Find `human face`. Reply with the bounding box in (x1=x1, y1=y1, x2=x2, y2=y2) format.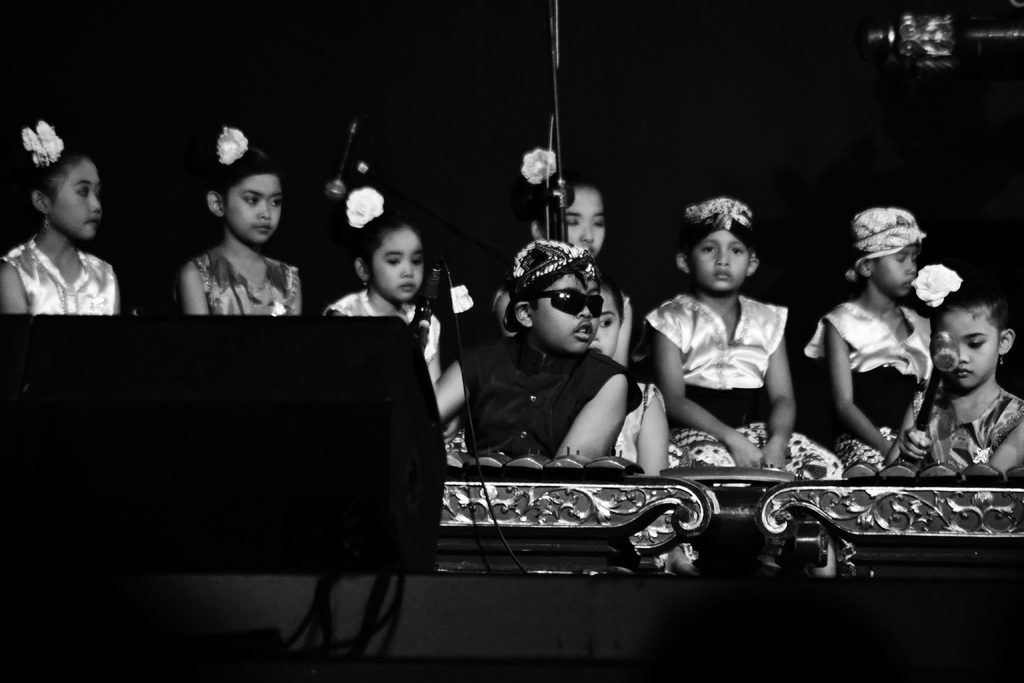
(x1=564, y1=188, x2=606, y2=254).
